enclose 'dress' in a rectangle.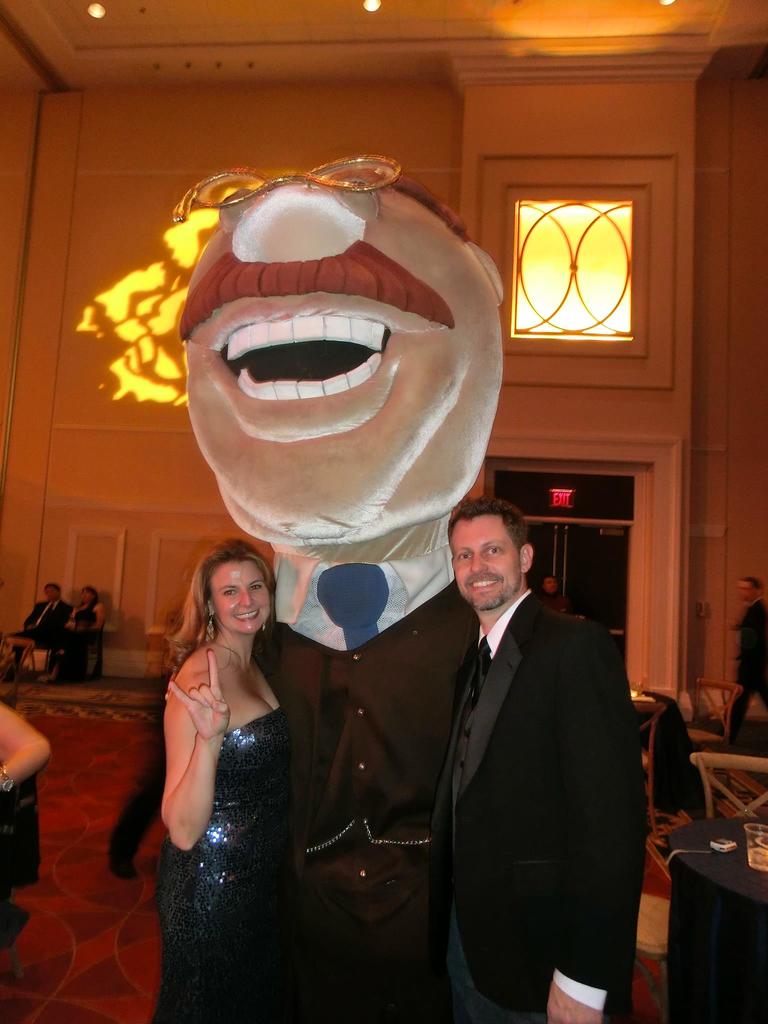
rect(145, 707, 289, 1023).
